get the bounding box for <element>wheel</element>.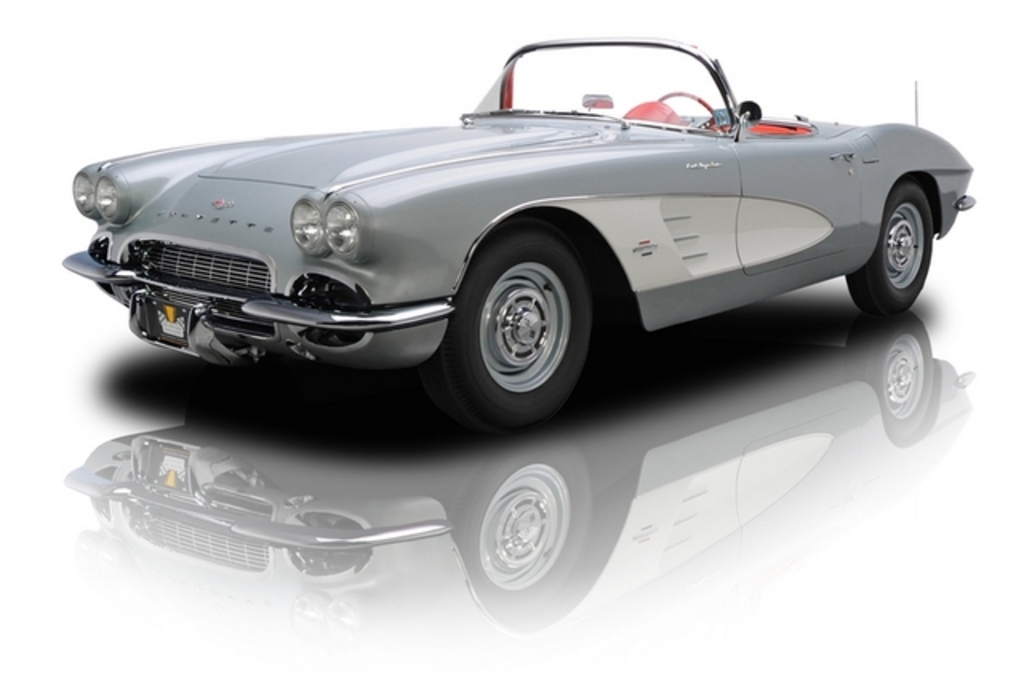
locate(845, 179, 931, 312).
